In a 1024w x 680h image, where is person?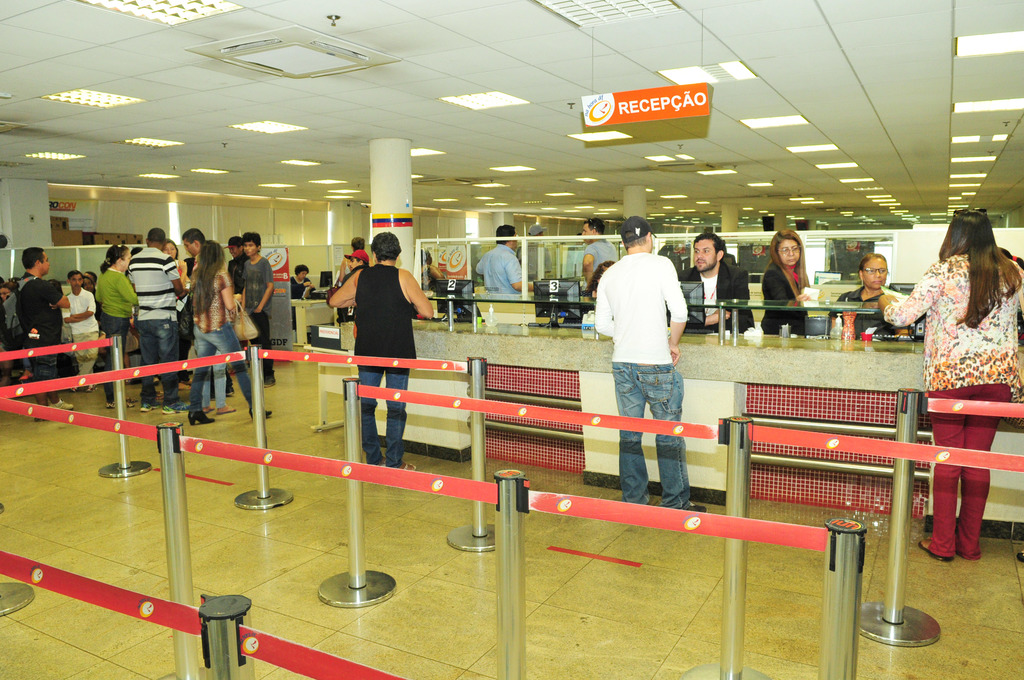
[291, 264, 321, 305].
